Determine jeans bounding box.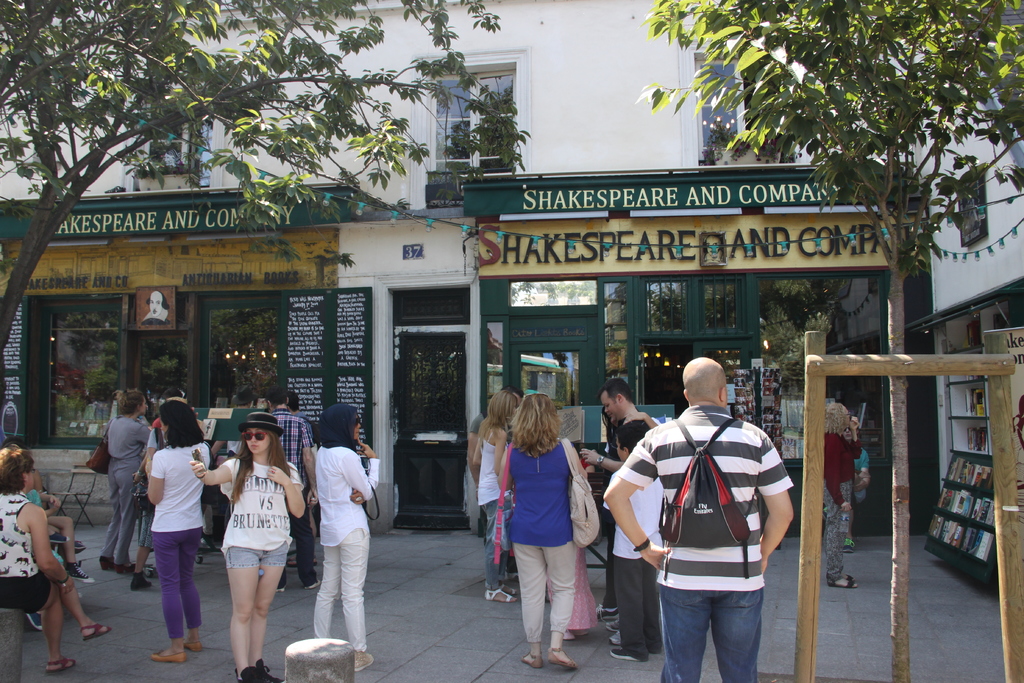
Determined: [655,582,776,679].
